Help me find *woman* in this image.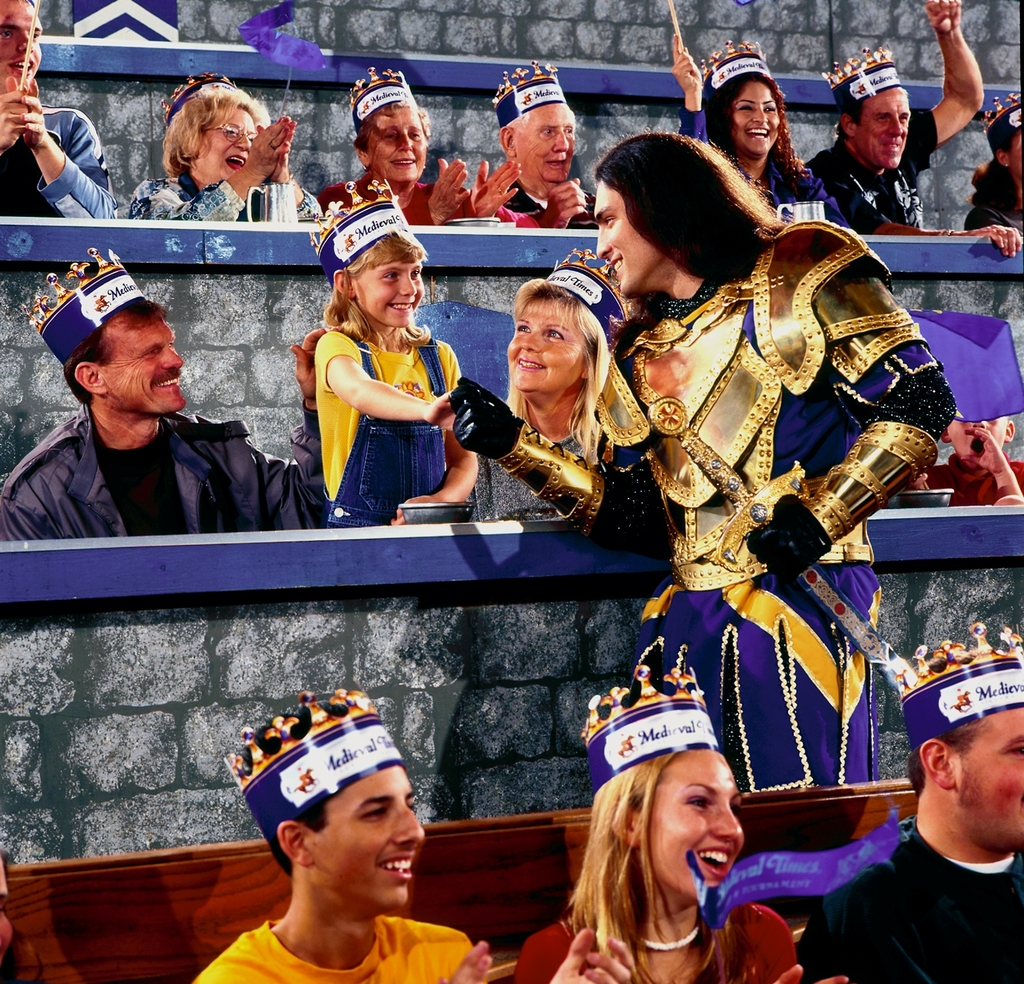
Found it: box(324, 68, 521, 225).
